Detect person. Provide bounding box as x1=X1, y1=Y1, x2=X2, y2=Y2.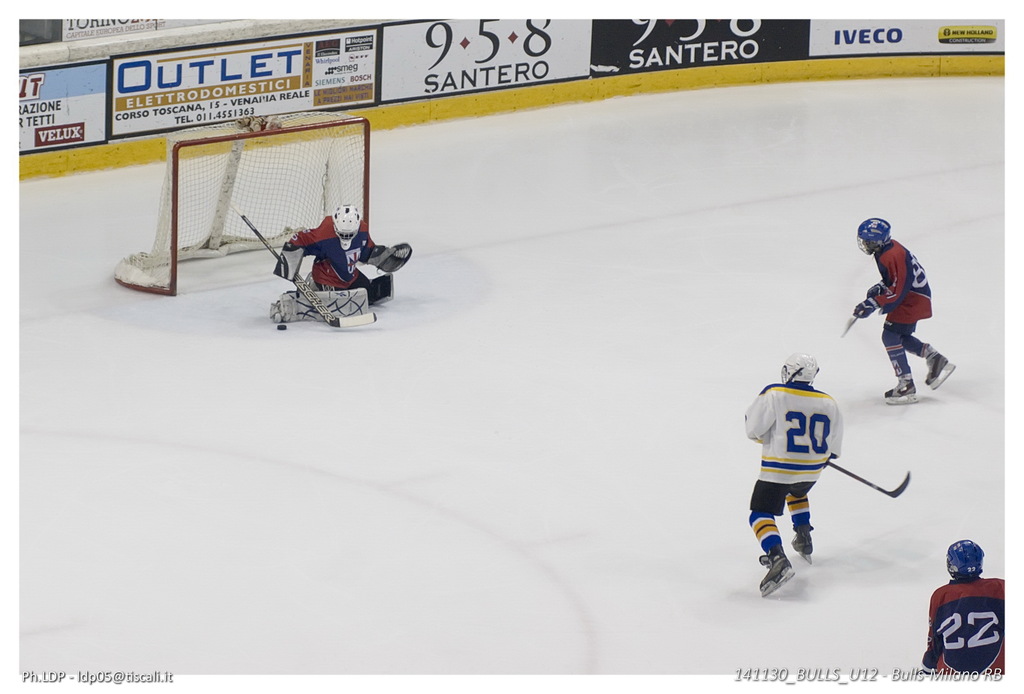
x1=919, y1=540, x2=1005, y2=672.
